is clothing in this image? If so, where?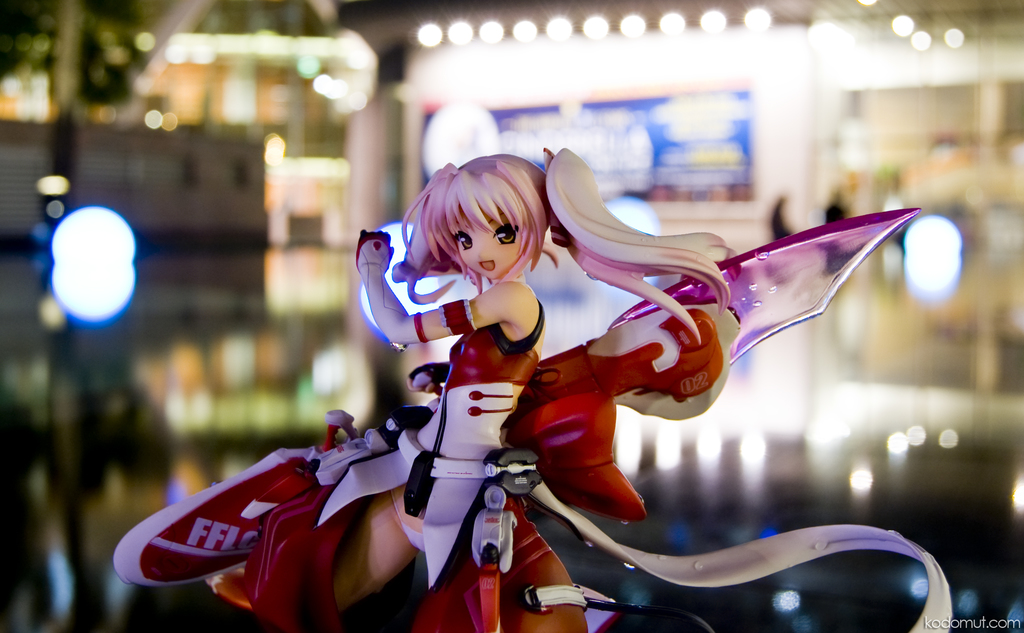
Yes, at crop(286, 219, 587, 632).
